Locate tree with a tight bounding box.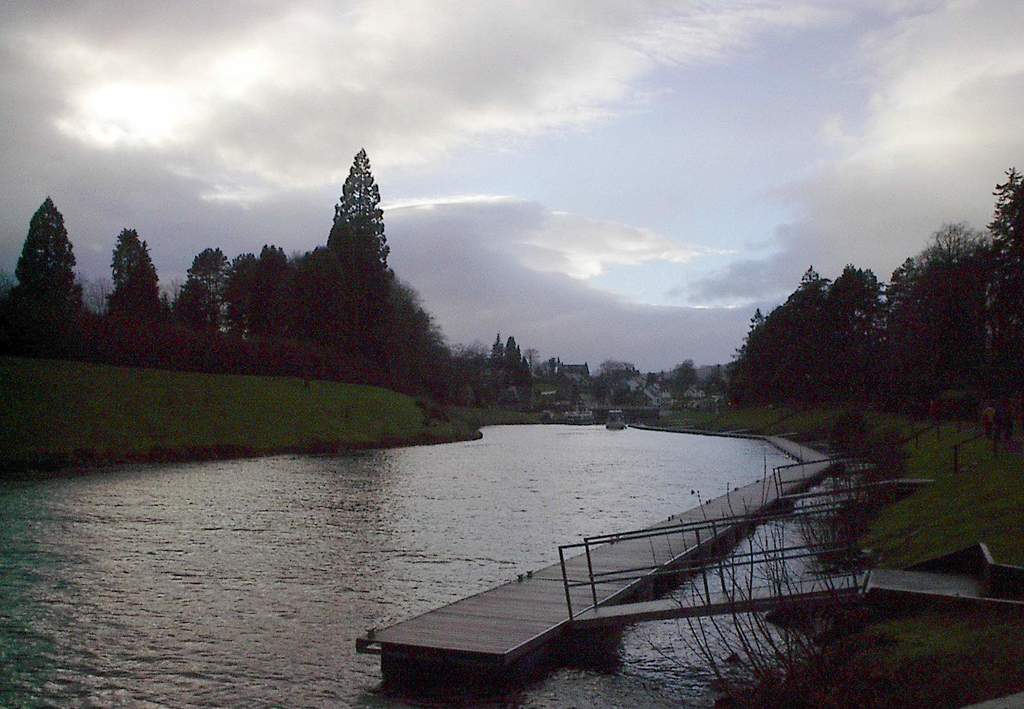
BBox(1, 268, 76, 330).
